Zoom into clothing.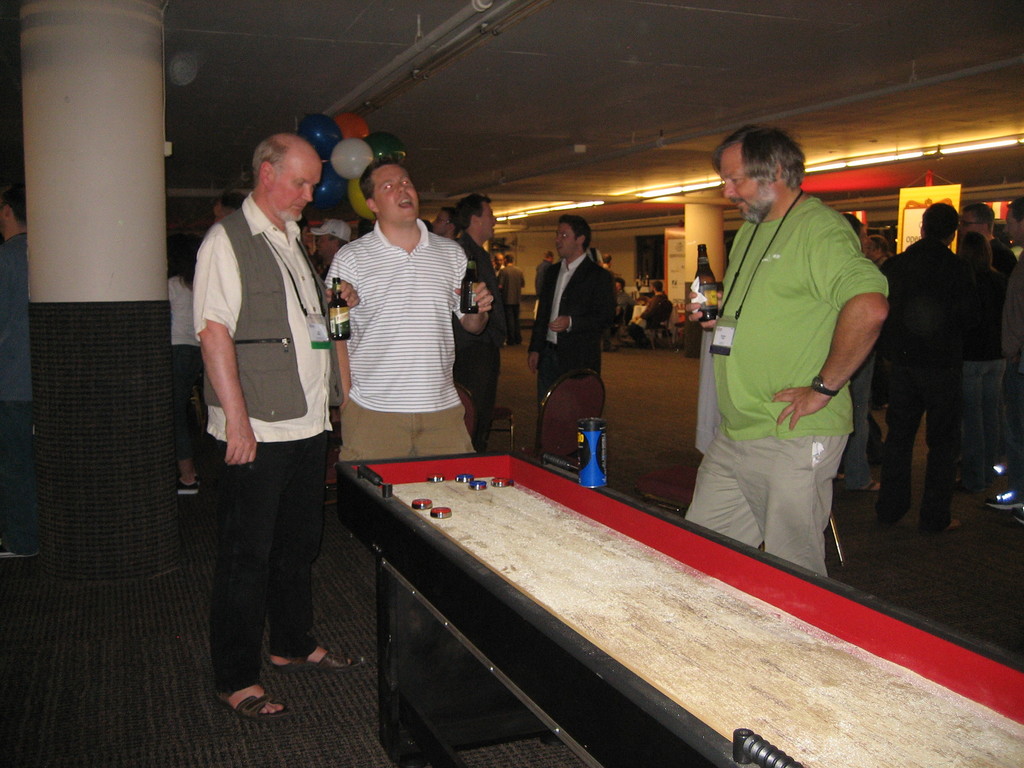
Zoom target: [450, 218, 512, 457].
